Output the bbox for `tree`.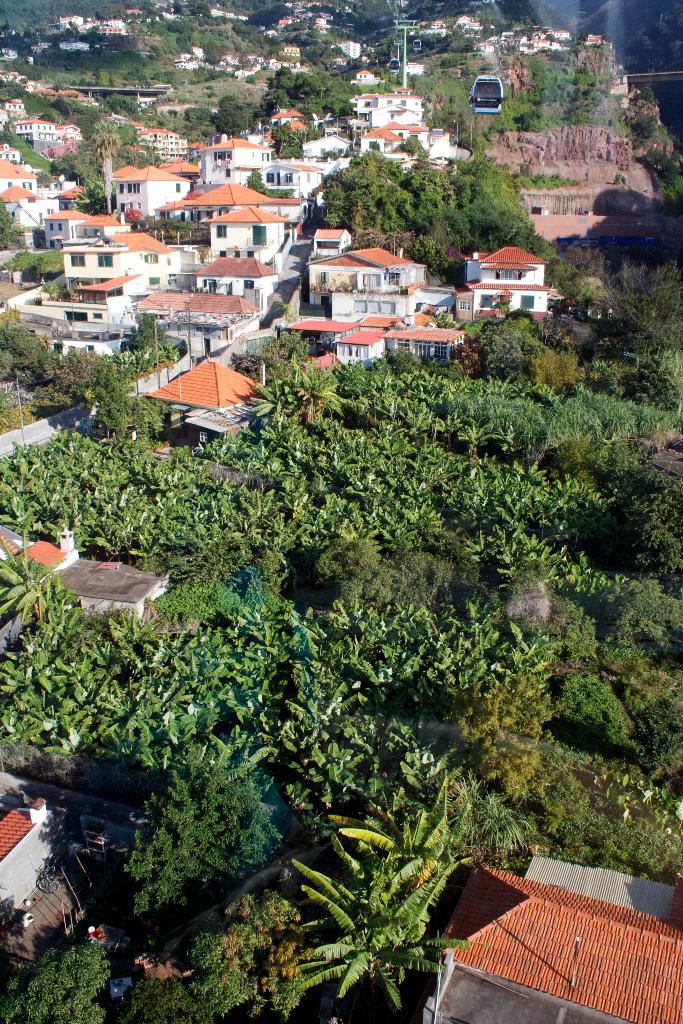
BBox(290, 360, 351, 424).
